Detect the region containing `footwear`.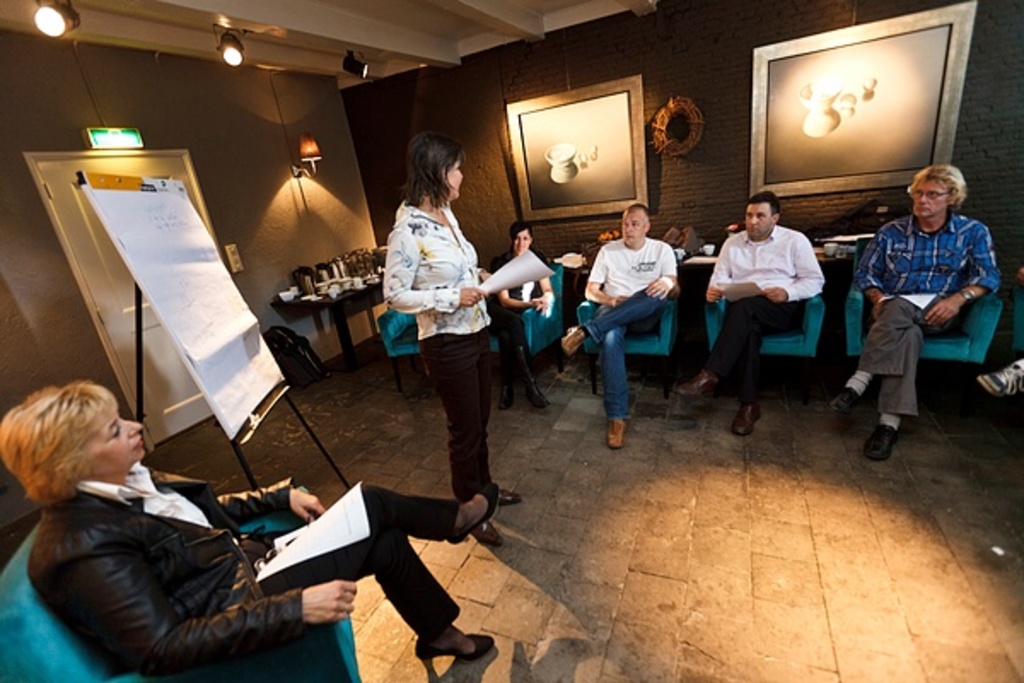
x1=561, y1=326, x2=584, y2=359.
